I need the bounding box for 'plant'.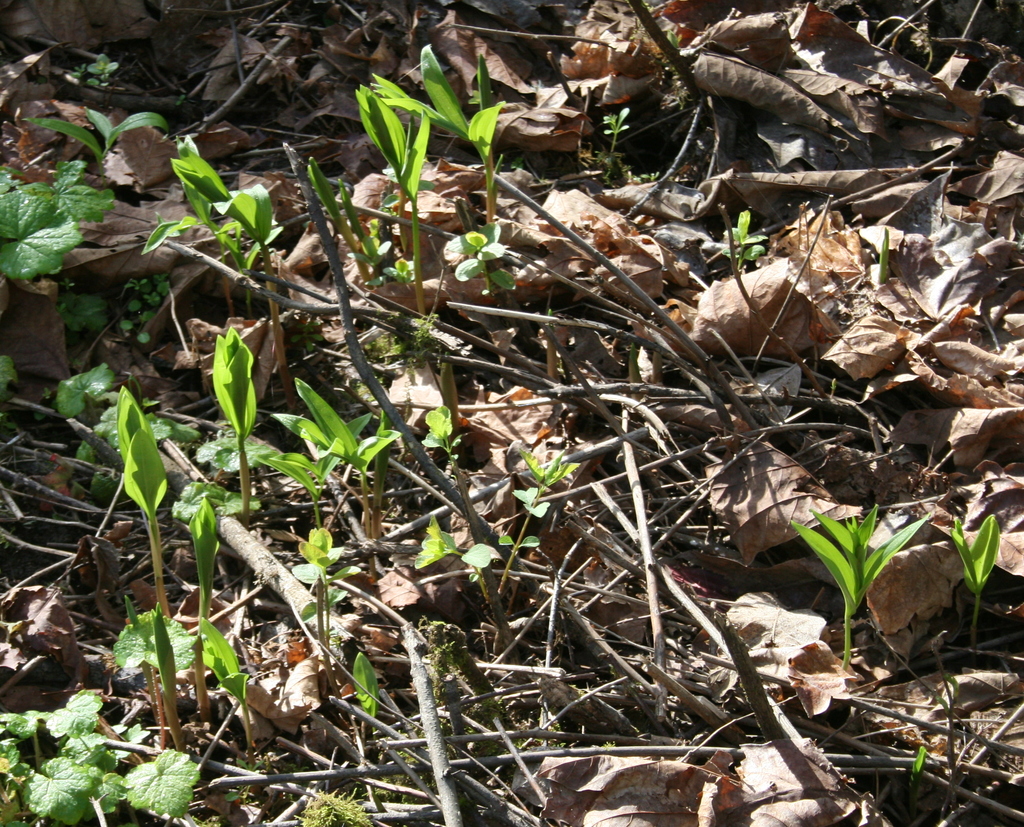
Here it is: (293,779,376,826).
